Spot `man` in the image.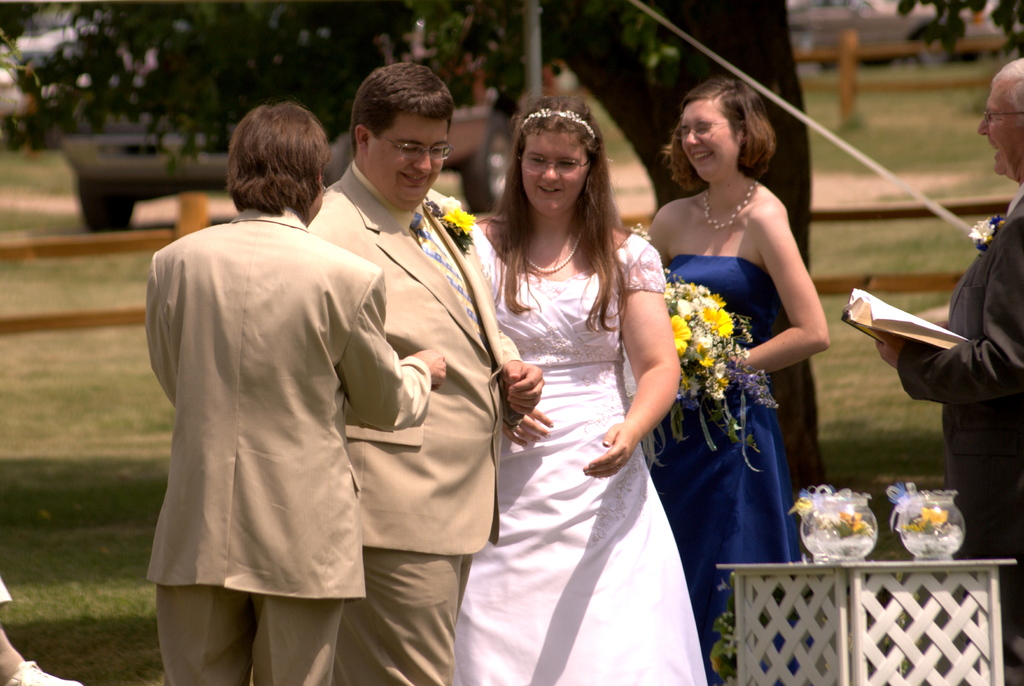
`man` found at x1=143, y1=100, x2=445, y2=685.
